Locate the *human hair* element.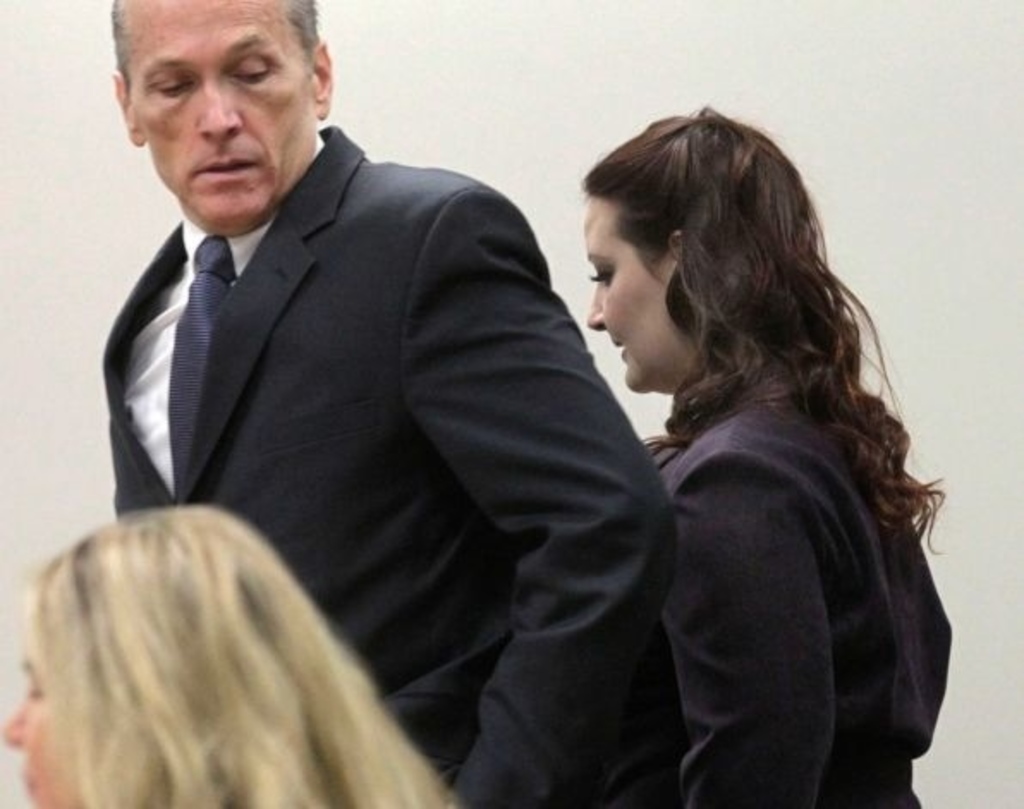
Element bbox: pyautogui.locateOnScreen(0, 522, 454, 808).
